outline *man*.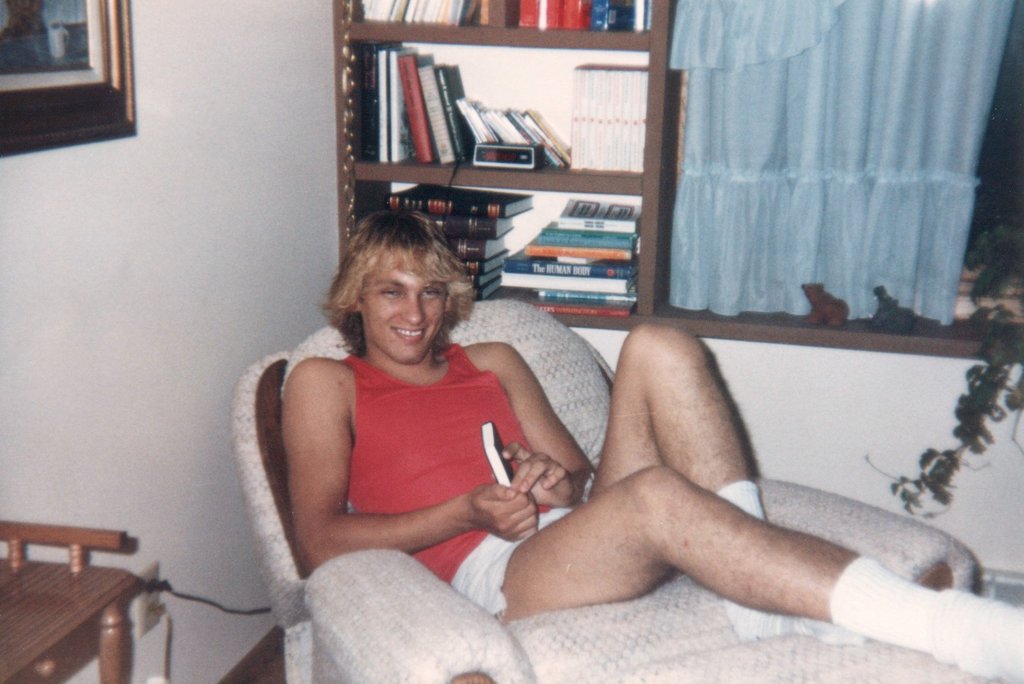
Outline: crop(280, 174, 913, 657).
